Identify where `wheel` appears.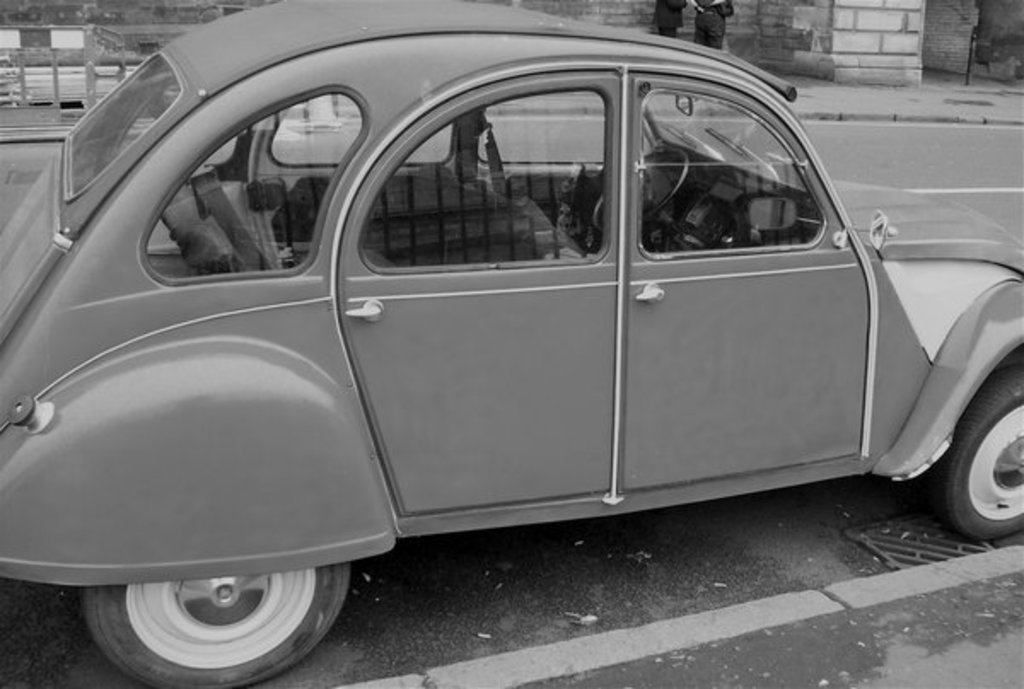
Appears at 82/571/348/687.
